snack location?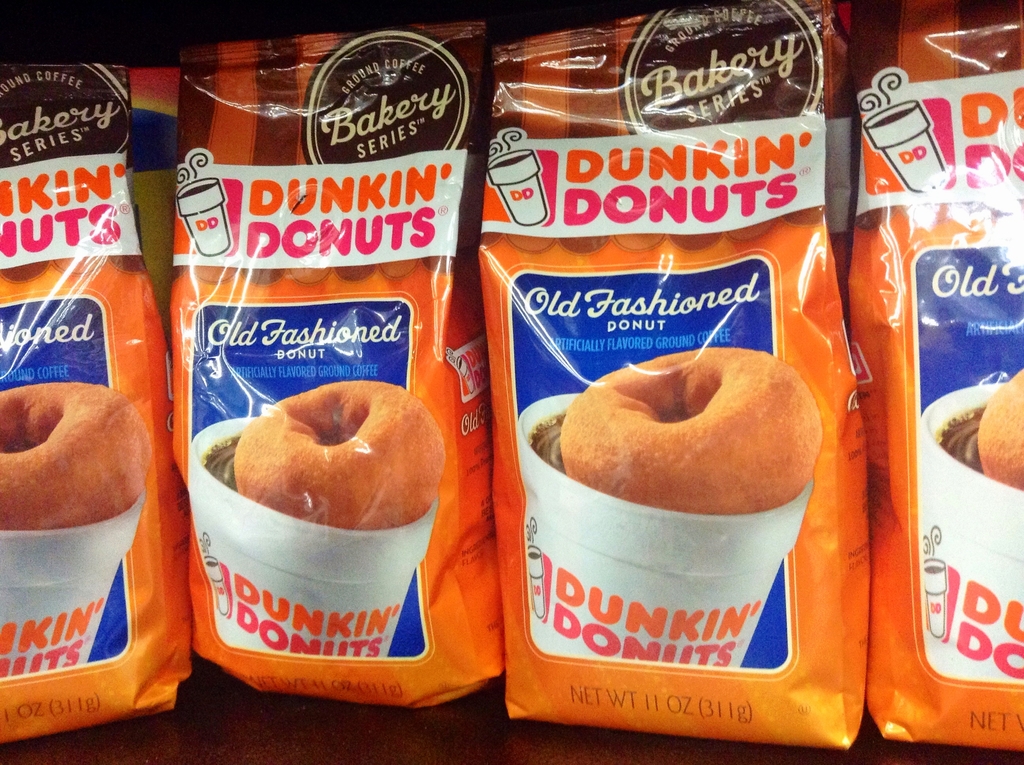
529:343:829:526
